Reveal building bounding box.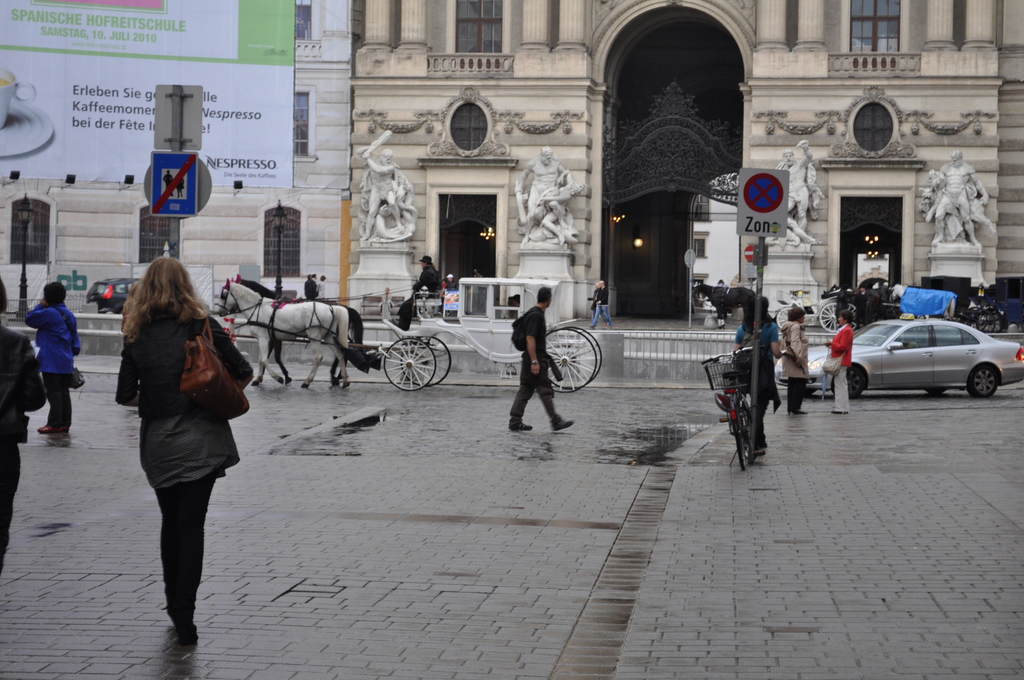
Revealed: <bbox>0, 0, 350, 314</bbox>.
